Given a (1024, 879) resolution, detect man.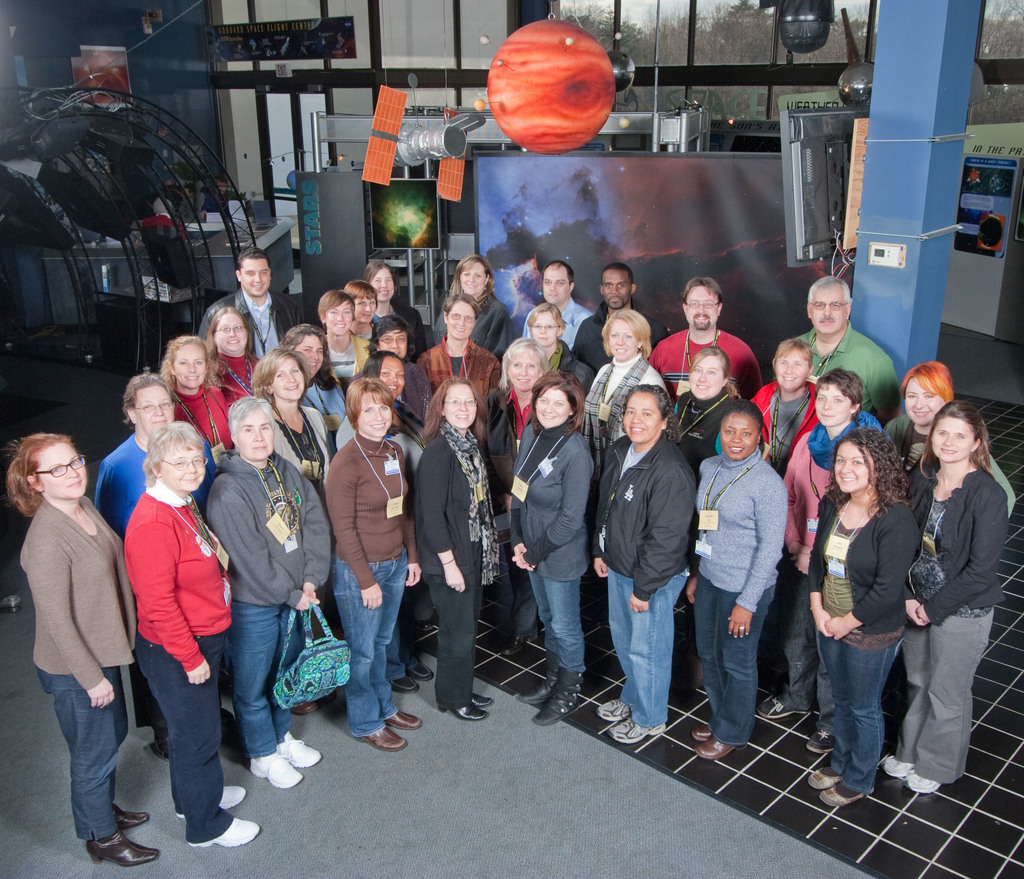
(x1=521, y1=256, x2=593, y2=351).
